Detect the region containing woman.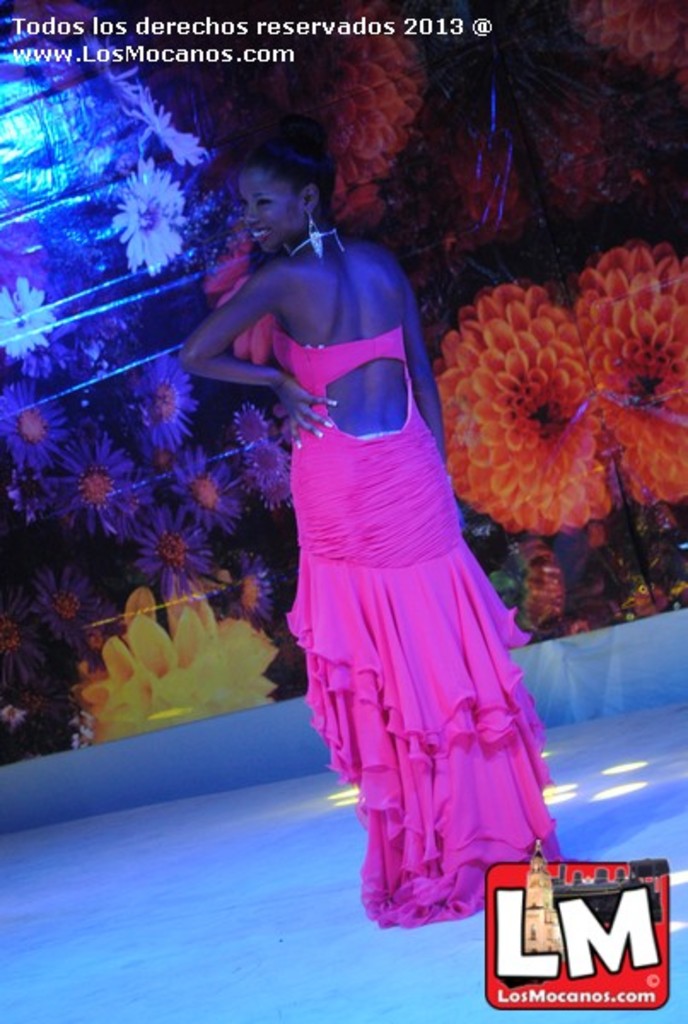
174/131/580/935.
